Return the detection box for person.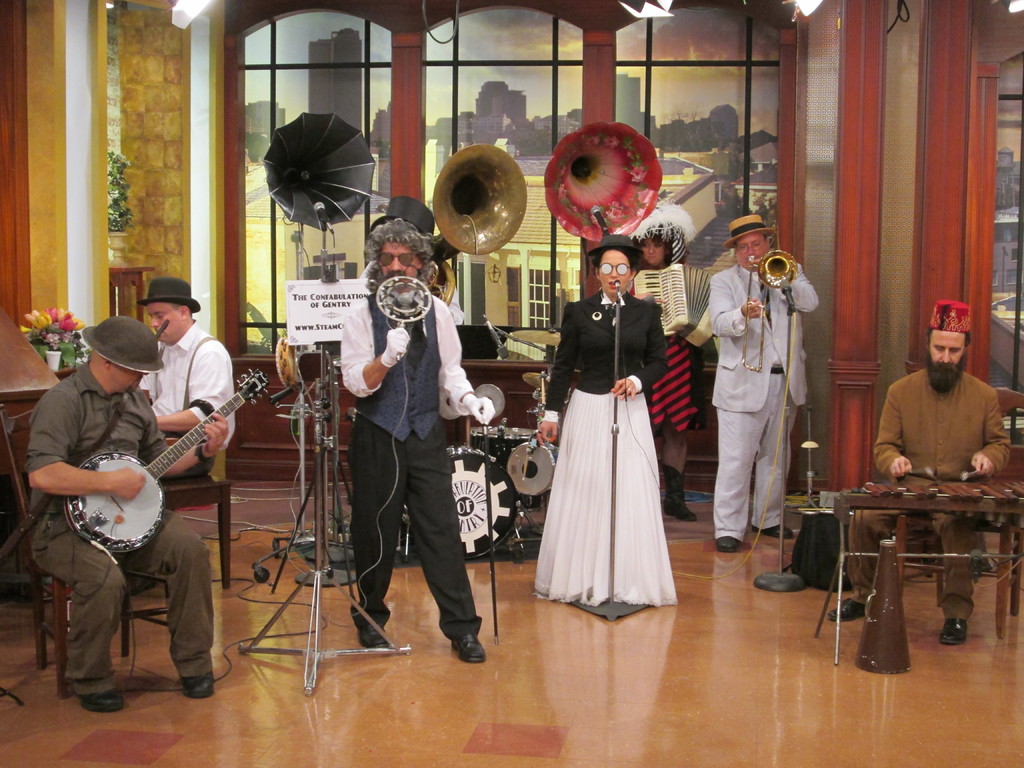
138, 280, 229, 483.
